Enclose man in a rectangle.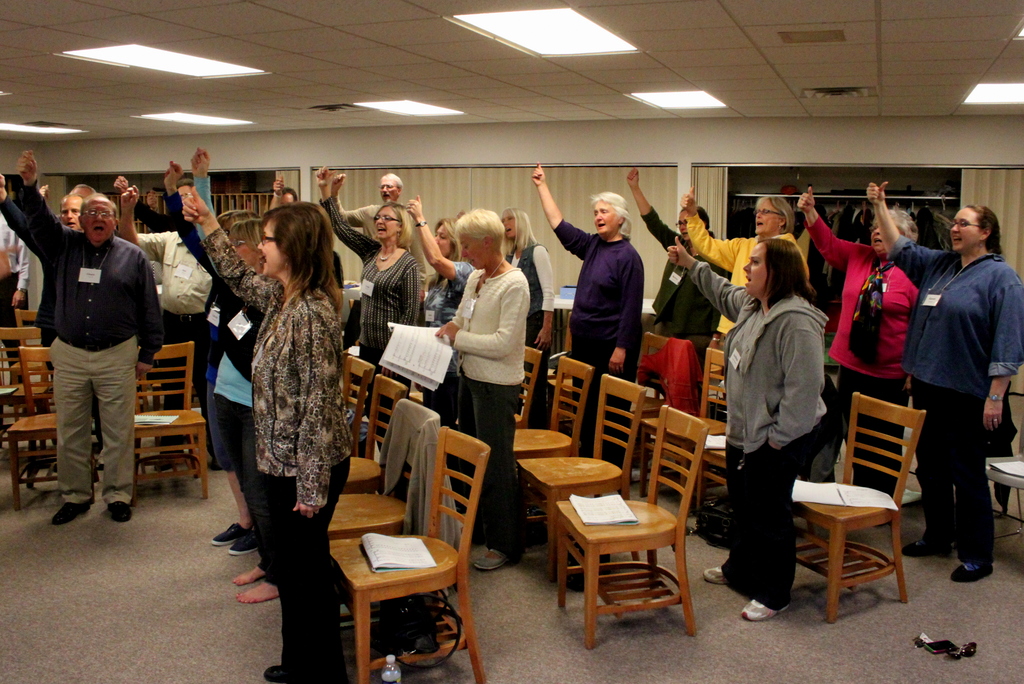
(0, 172, 83, 406).
